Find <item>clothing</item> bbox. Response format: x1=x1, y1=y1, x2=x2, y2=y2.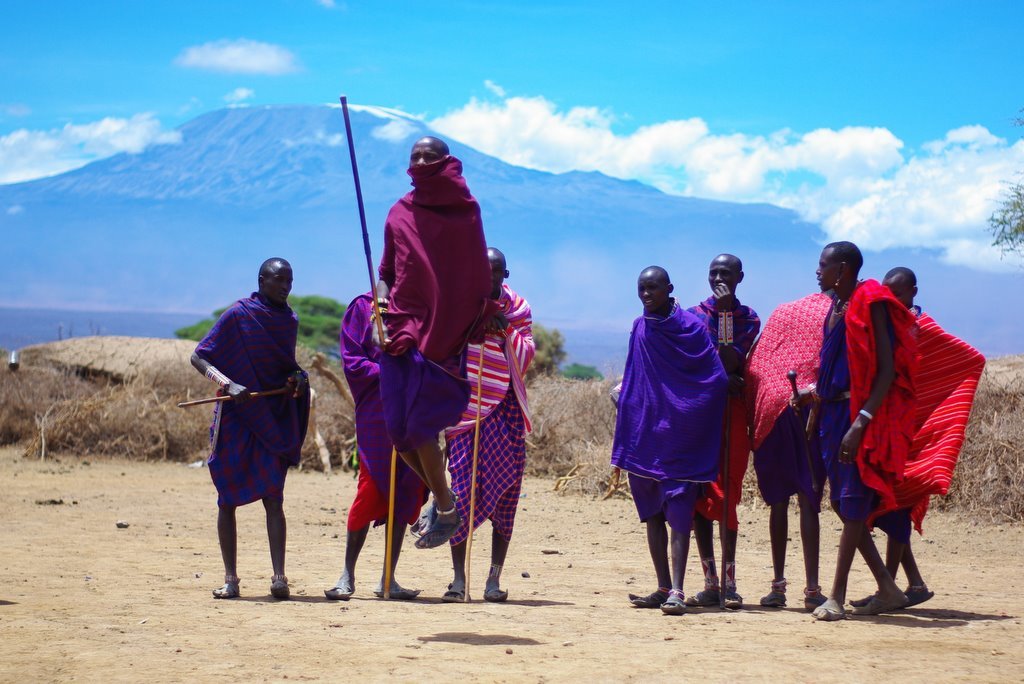
x1=371, y1=145, x2=491, y2=435.
